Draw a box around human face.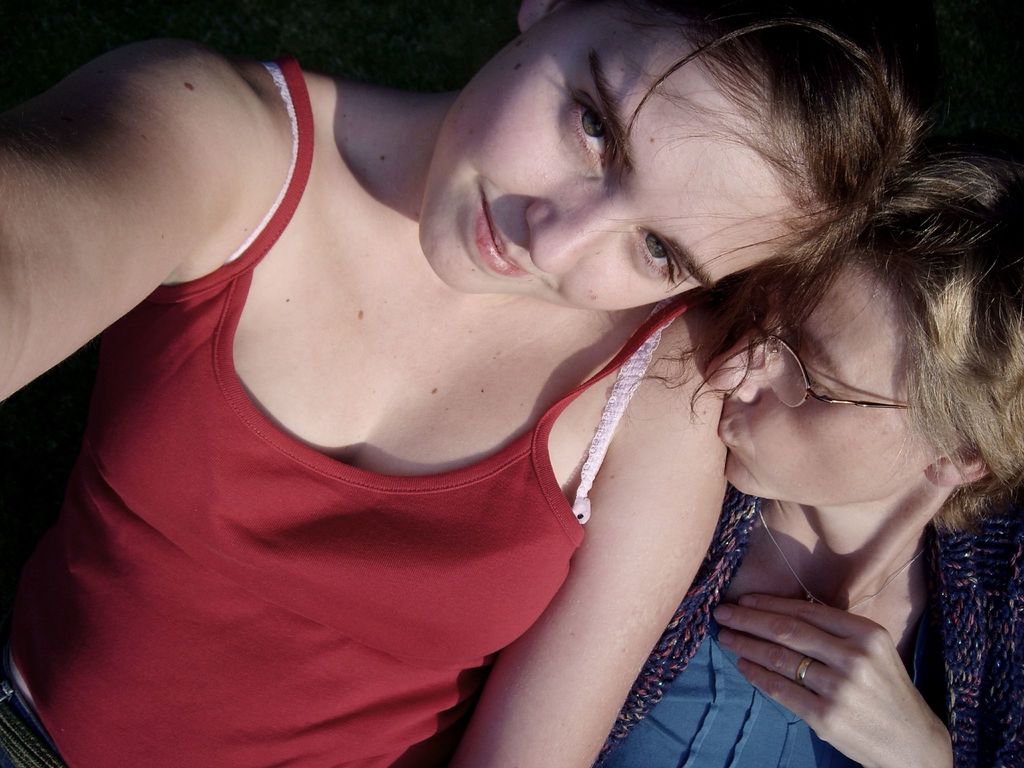
[left=415, top=3, right=808, bottom=308].
